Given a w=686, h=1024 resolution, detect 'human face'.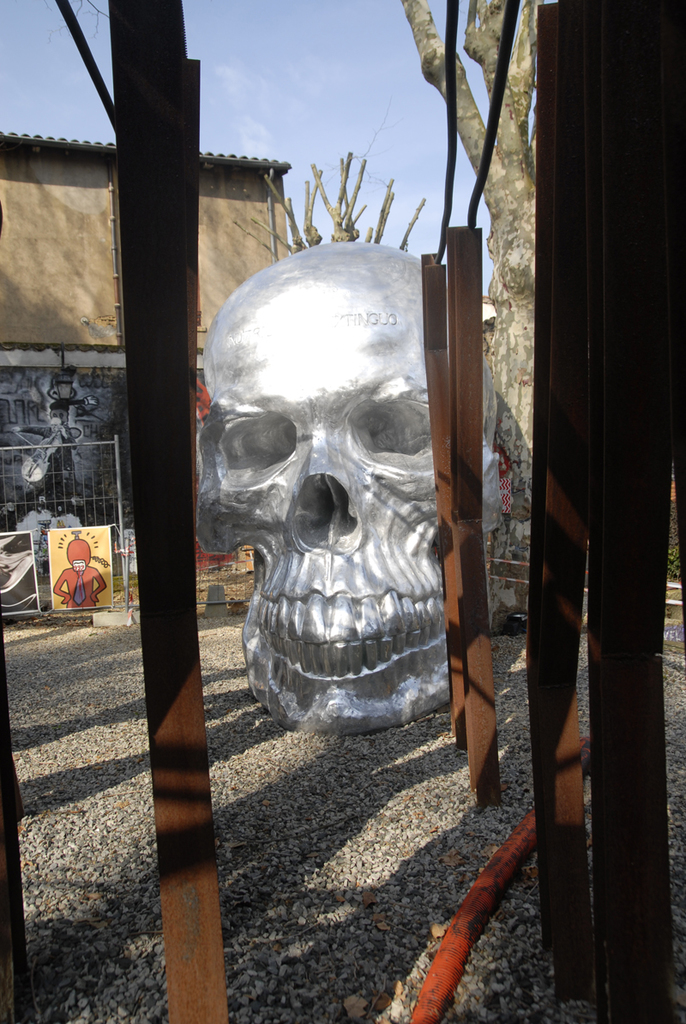
region(194, 243, 496, 731).
